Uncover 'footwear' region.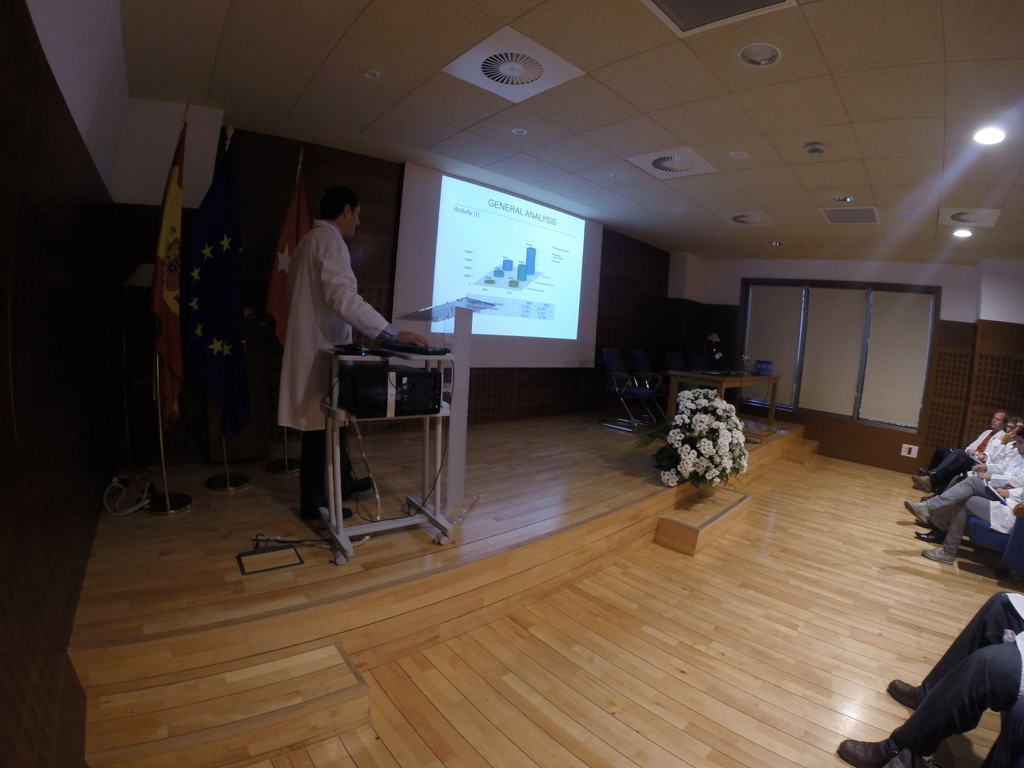
Uncovered: locate(915, 519, 931, 529).
